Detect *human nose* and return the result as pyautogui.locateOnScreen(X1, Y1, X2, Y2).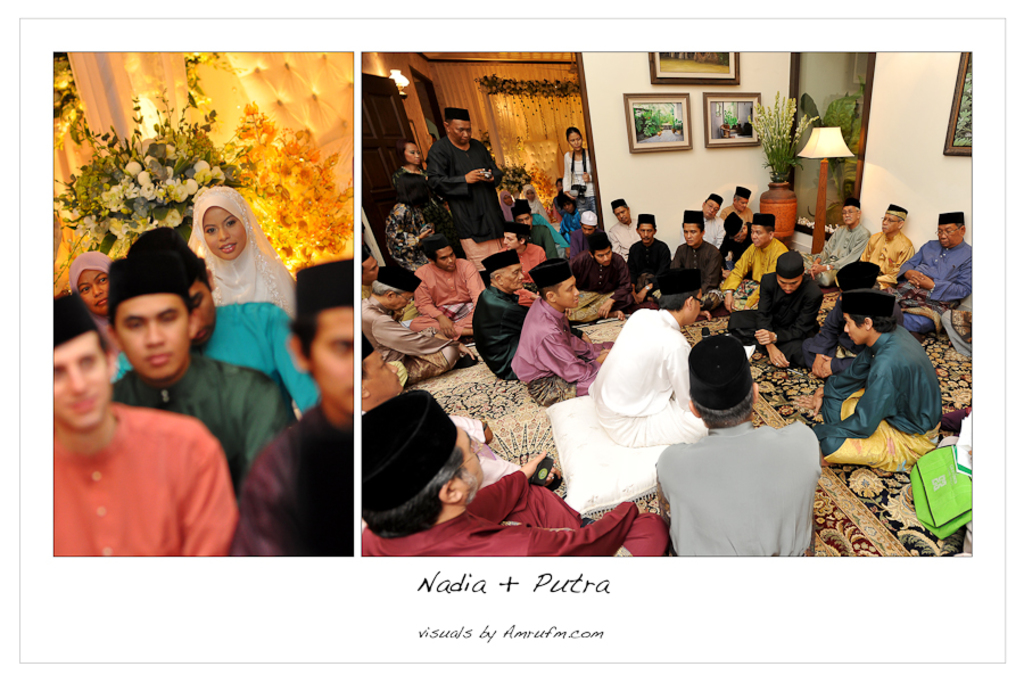
pyautogui.locateOnScreen(470, 441, 478, 454).
